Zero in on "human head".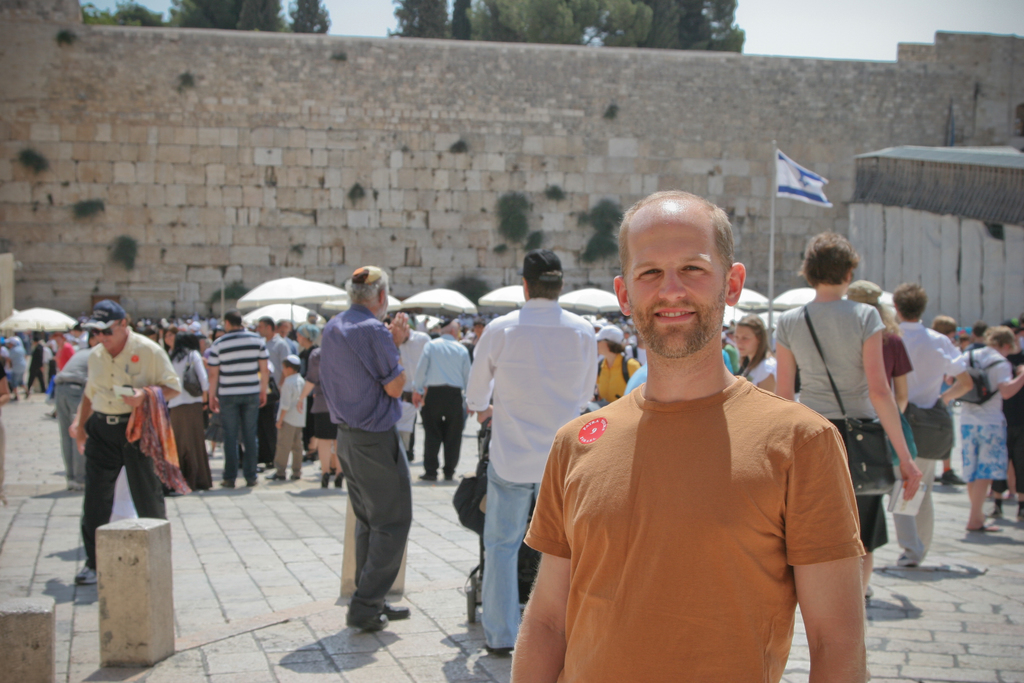
Zeroed in: 96 297 129 351.
